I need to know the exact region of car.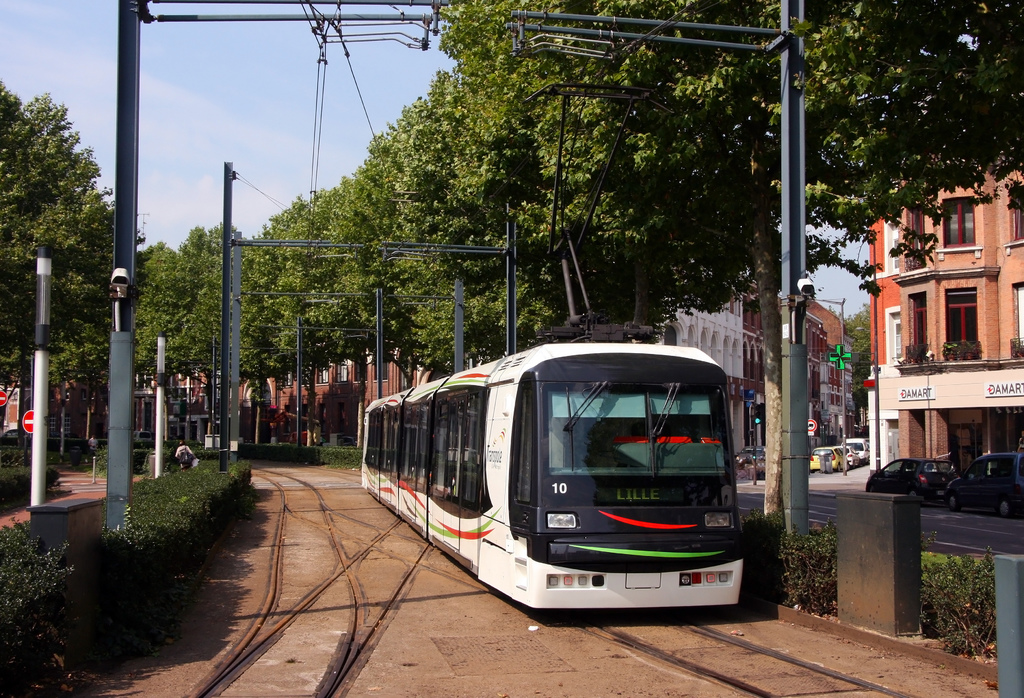
Region: 812, 446, 849, 470.
